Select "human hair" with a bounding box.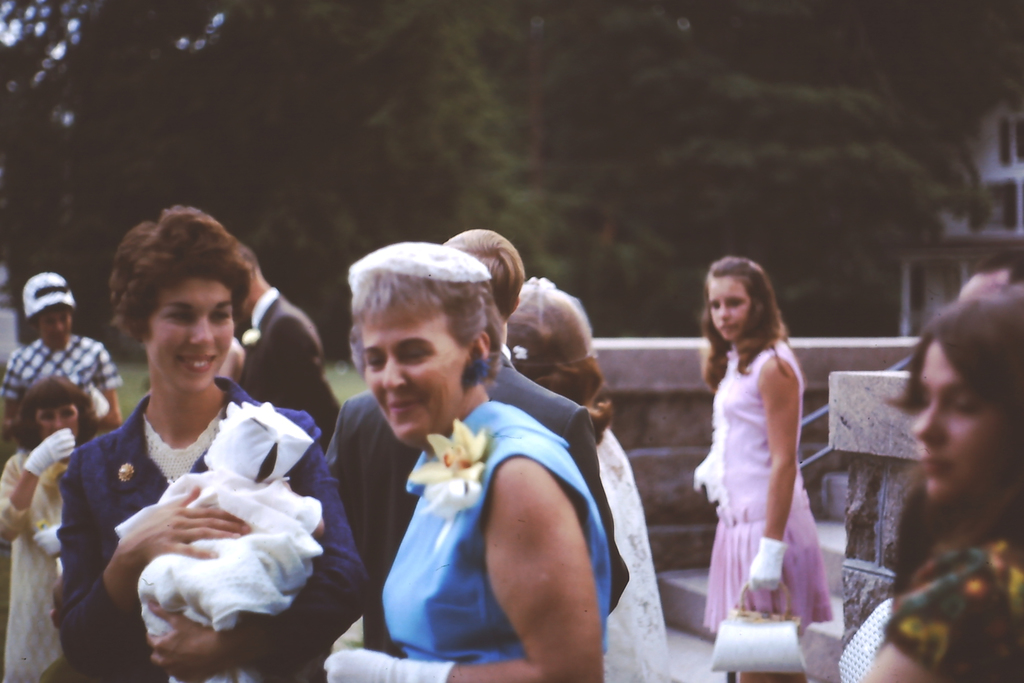
(left=499, top=279, right=602, bottom=422).
